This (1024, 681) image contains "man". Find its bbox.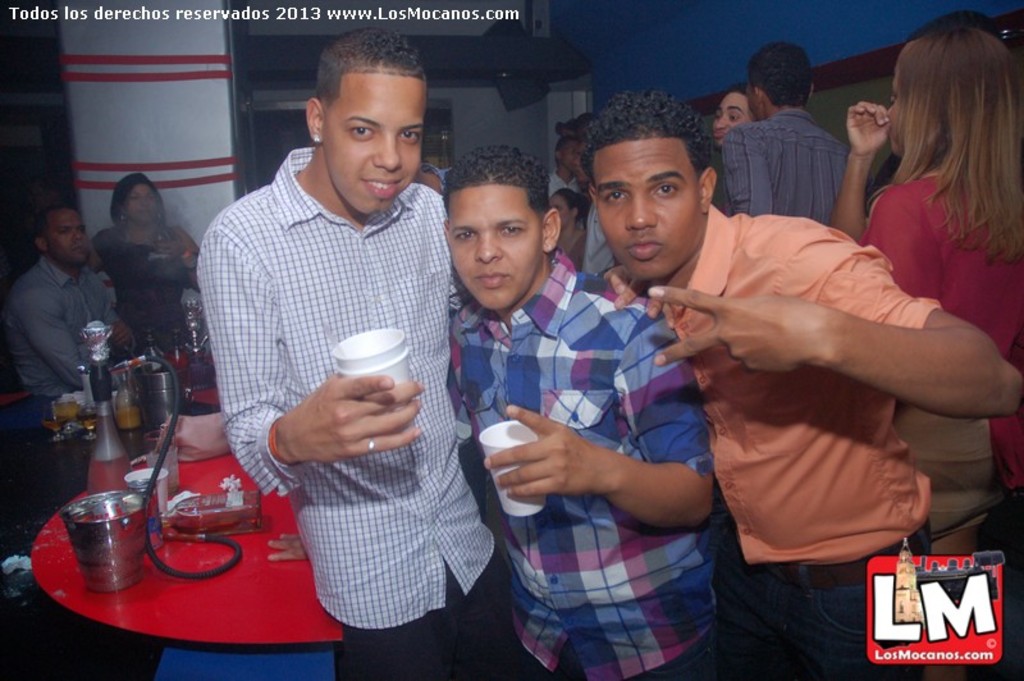
[198, 22, 508, 680].
